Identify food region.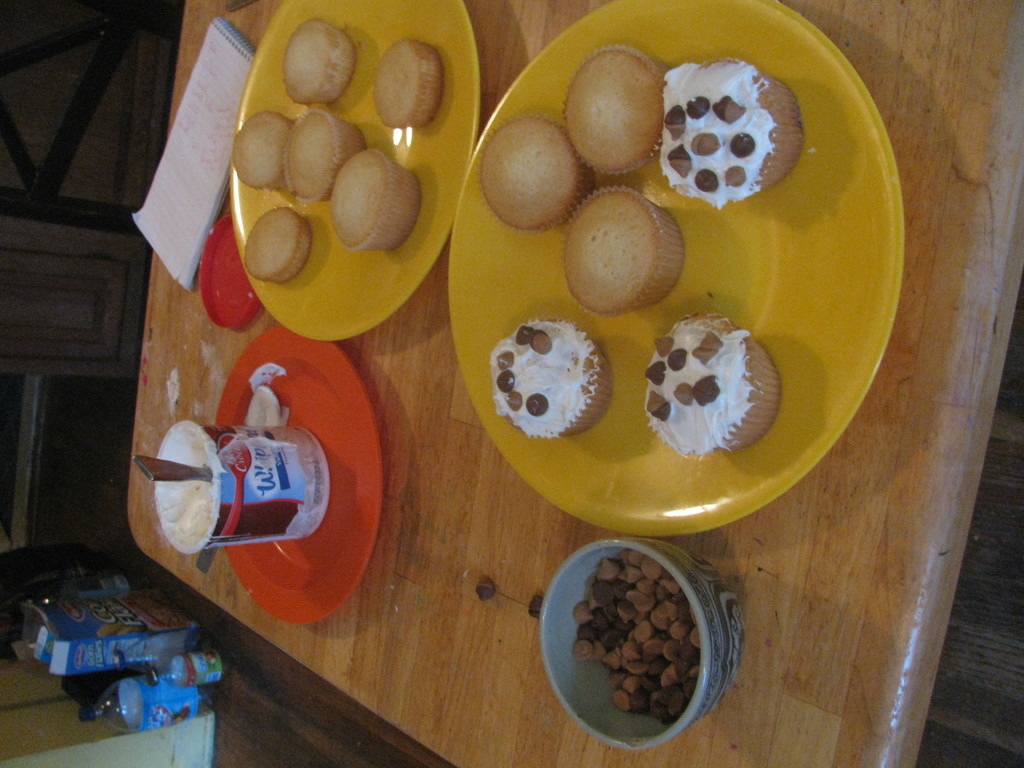
Region: x1=487, y1=321, x2=612, y2=441.
